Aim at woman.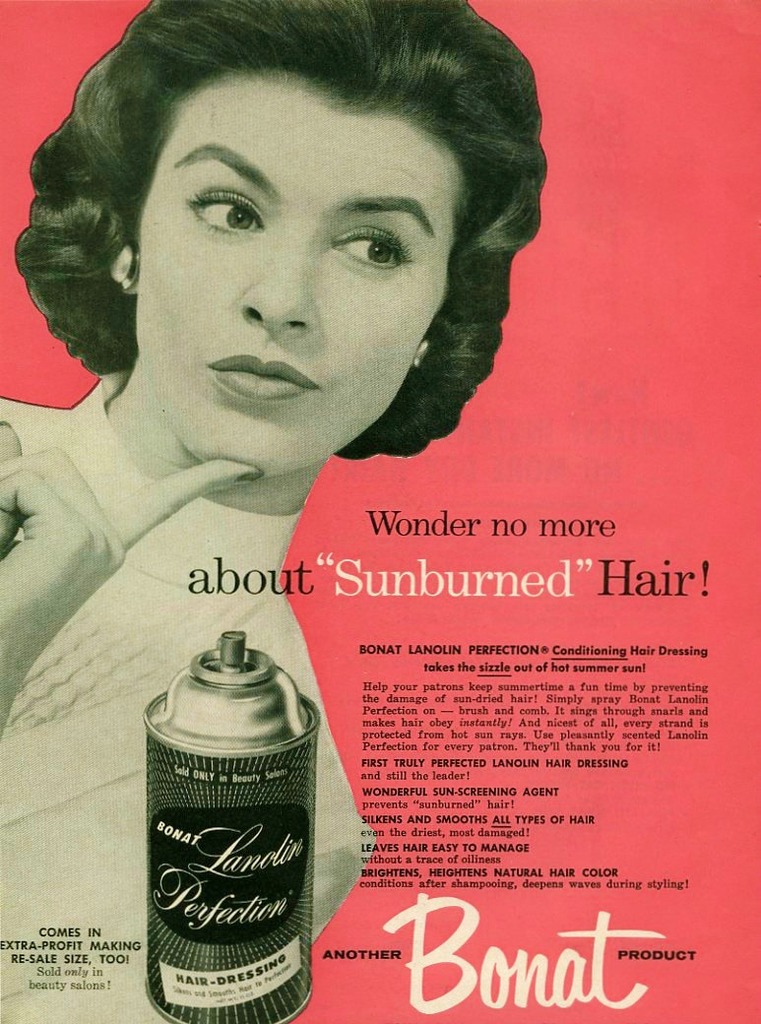
Aimed at [1, 29, 628, 928].
